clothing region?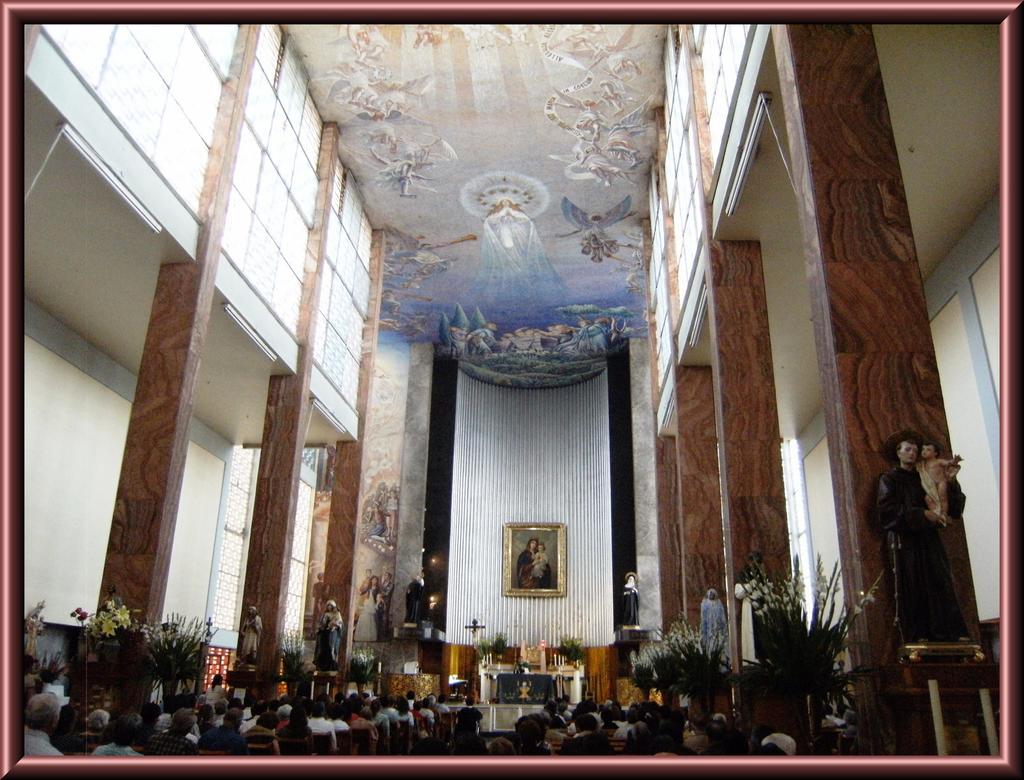
<bbox>872, 426, 986, 678</bbox>
